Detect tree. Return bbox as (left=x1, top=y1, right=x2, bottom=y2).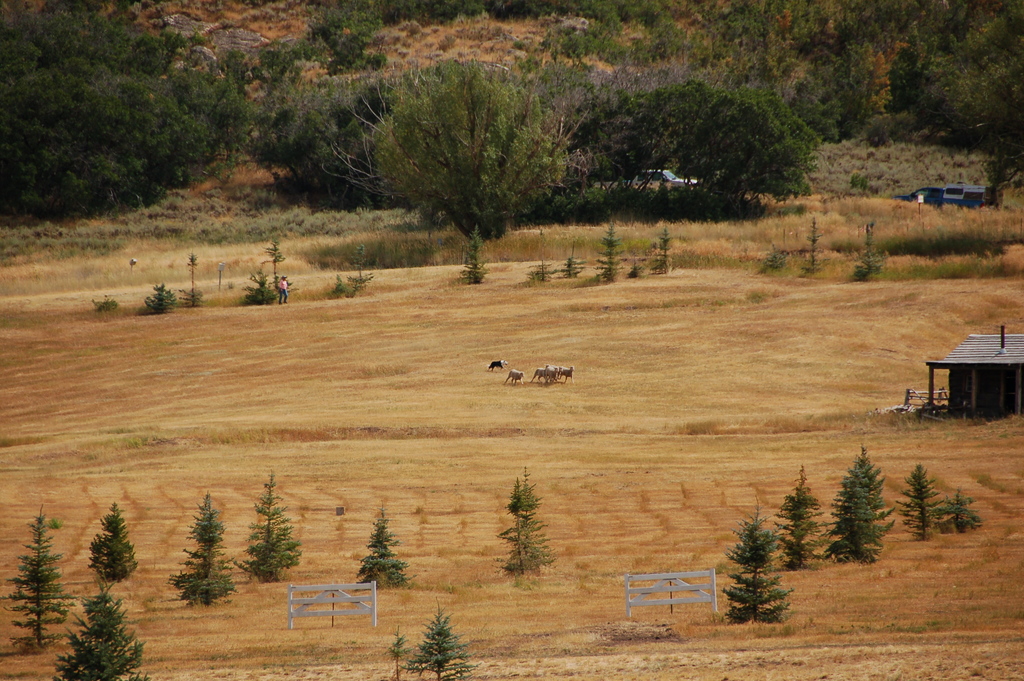
(left=0, top=0, right=255, bottom=226).
